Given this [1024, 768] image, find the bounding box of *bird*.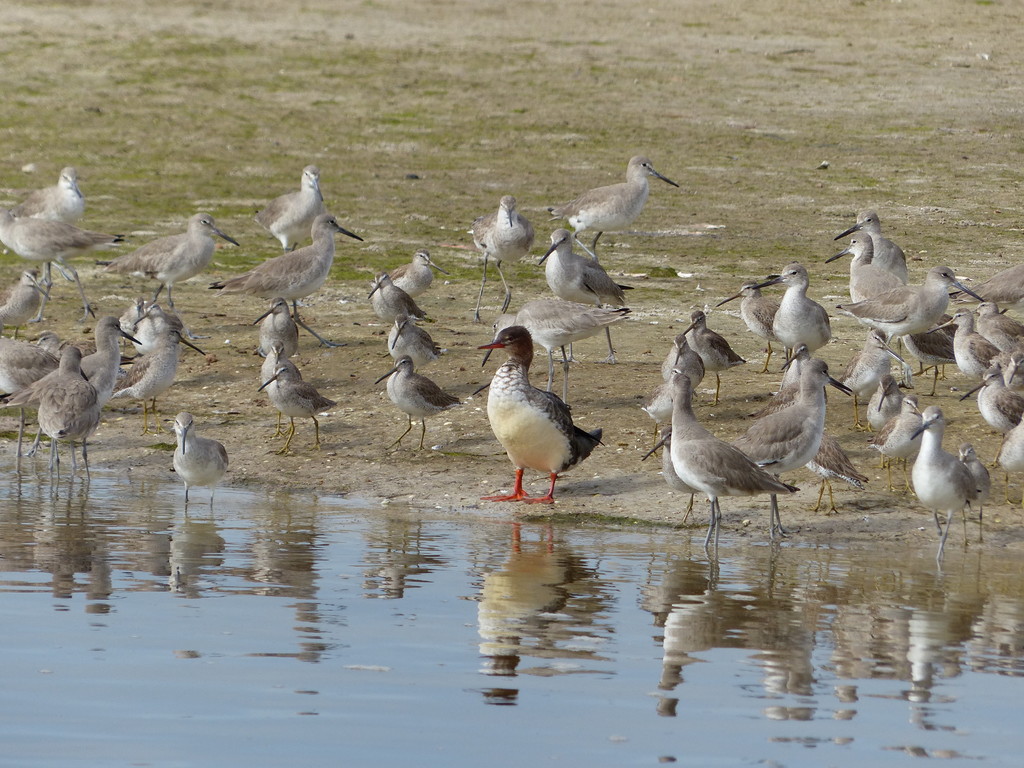
<bbox>657, 372, 798, 550</bbox>.
